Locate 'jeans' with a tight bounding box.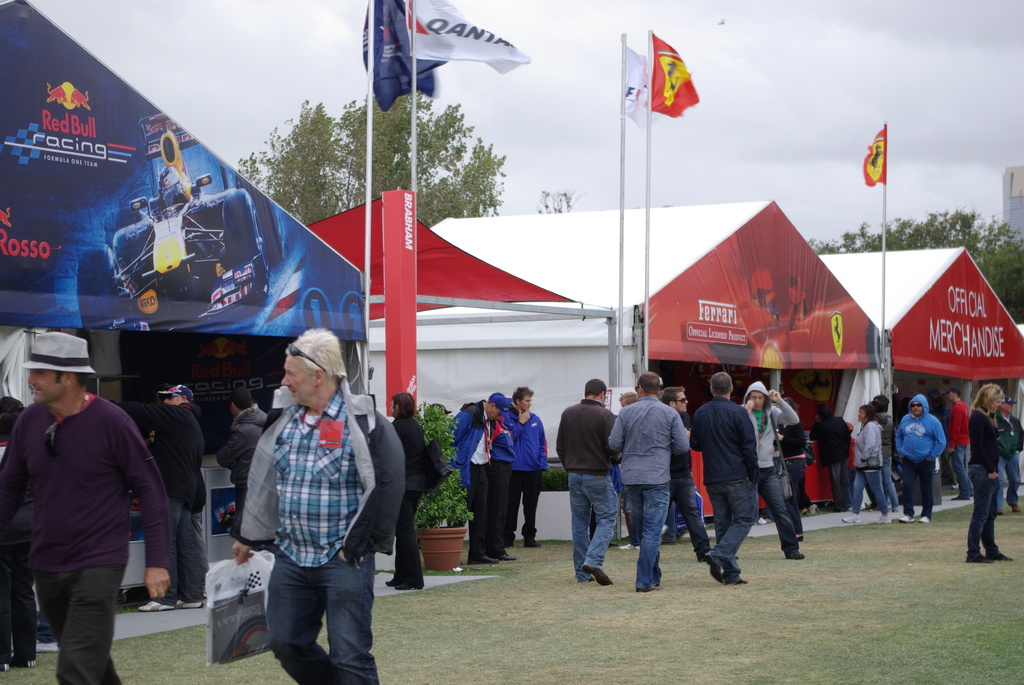
[x1=970, y1=466, x2=1002, y2=556].
